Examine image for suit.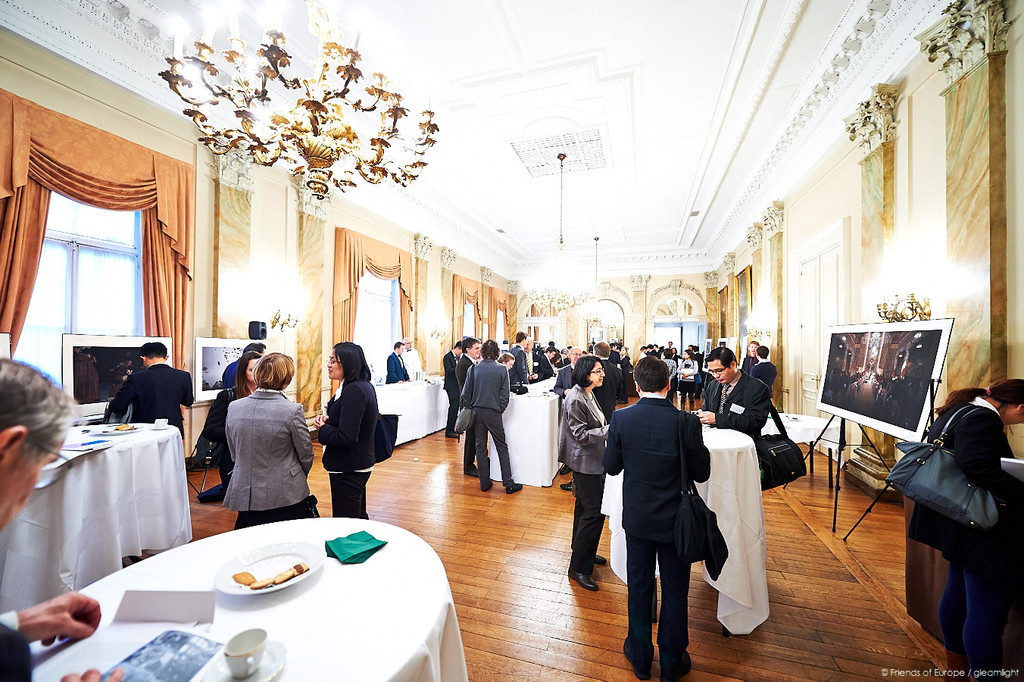
Examination result: BBox(693, 368, 773, 443).
